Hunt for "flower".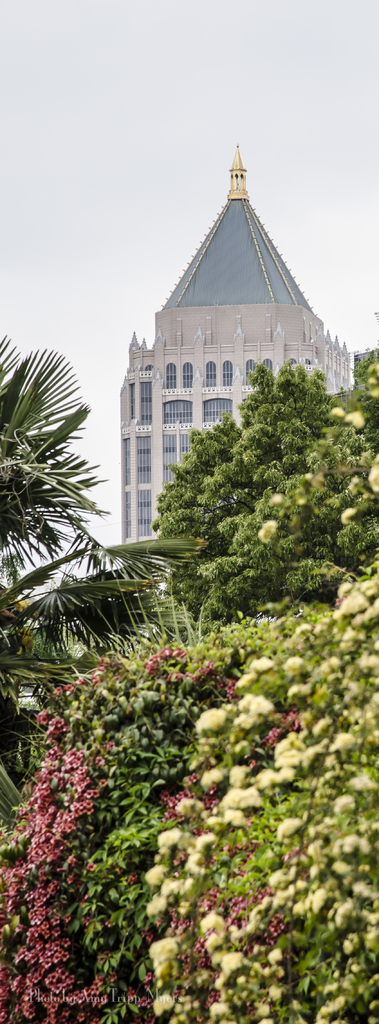
Hunted down at region(151, 995, 170, 1016).
